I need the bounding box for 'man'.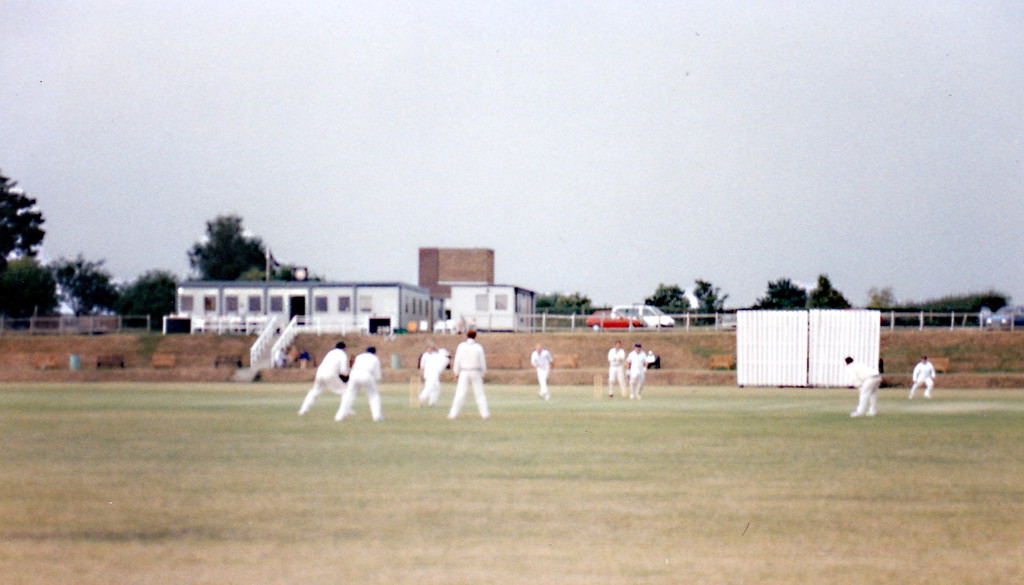
Here it is: select_region(298, 342, 349, 415).
